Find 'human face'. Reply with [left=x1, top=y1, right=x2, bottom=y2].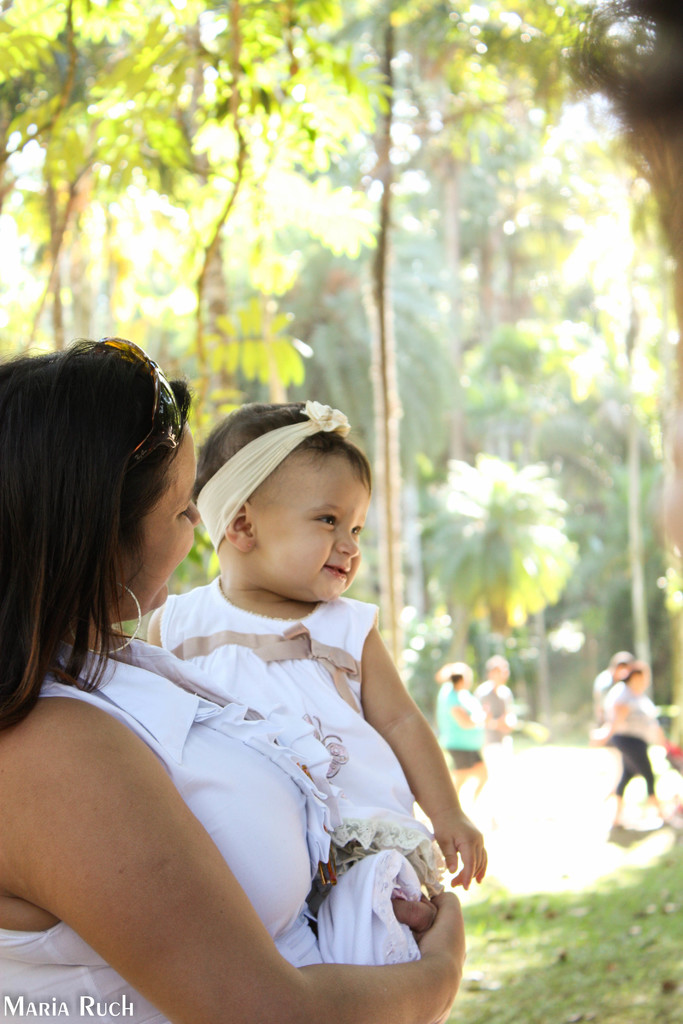
[left=251, top=447, right=372, bottom=605].
